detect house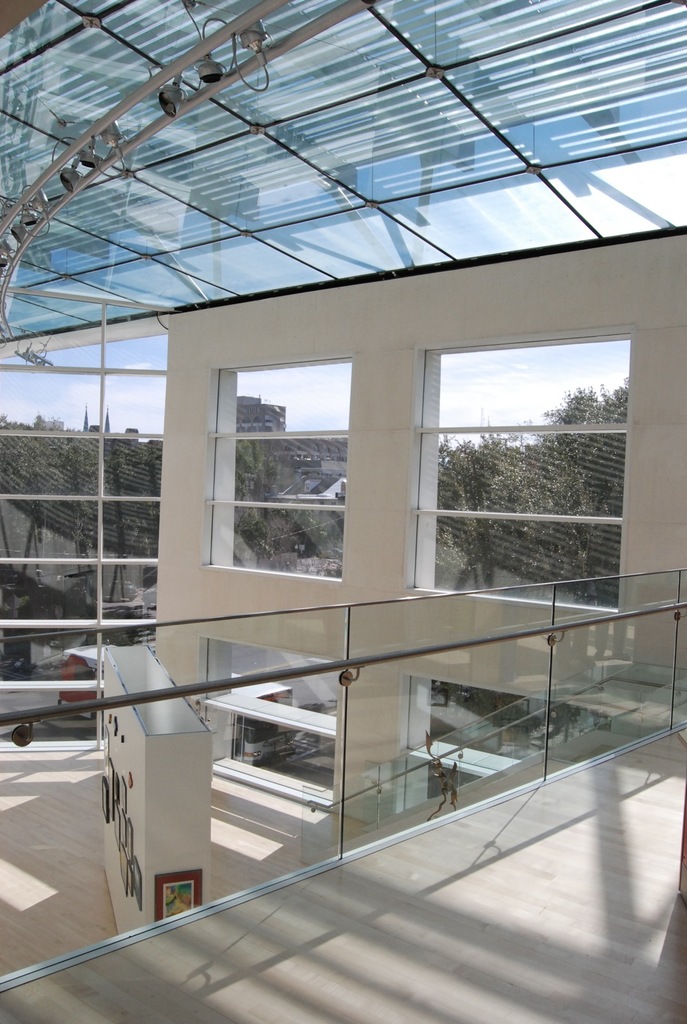
(0,0,686,1023)
